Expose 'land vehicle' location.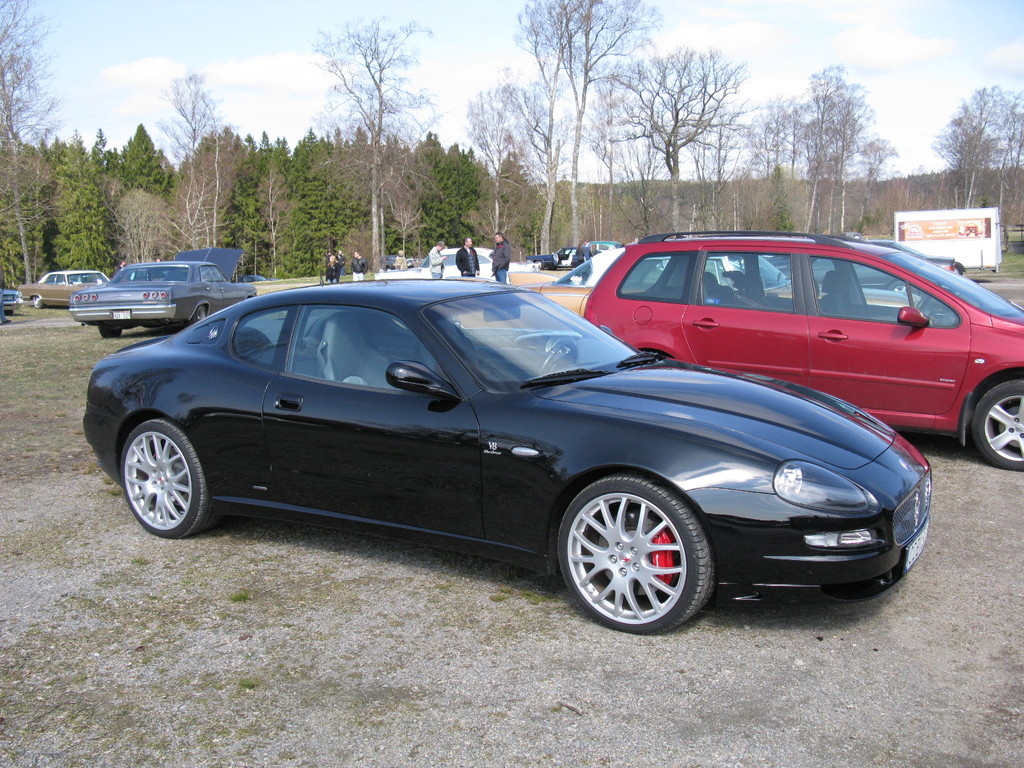
Exposed at [left=70, top=246, right=258, bottom=337].
